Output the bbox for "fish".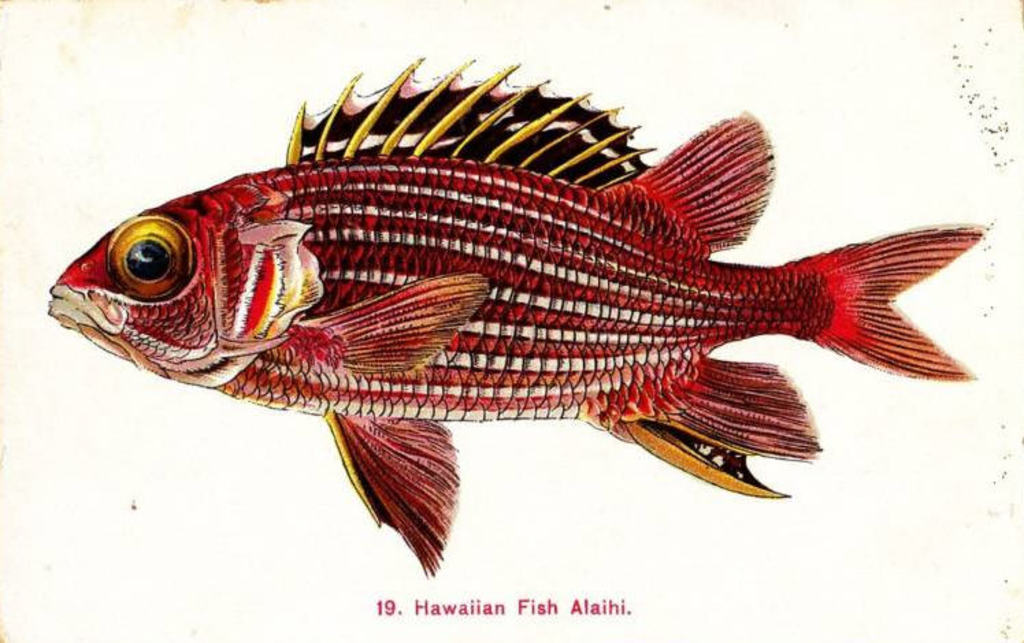
locate(82, 79, 956, 564).
